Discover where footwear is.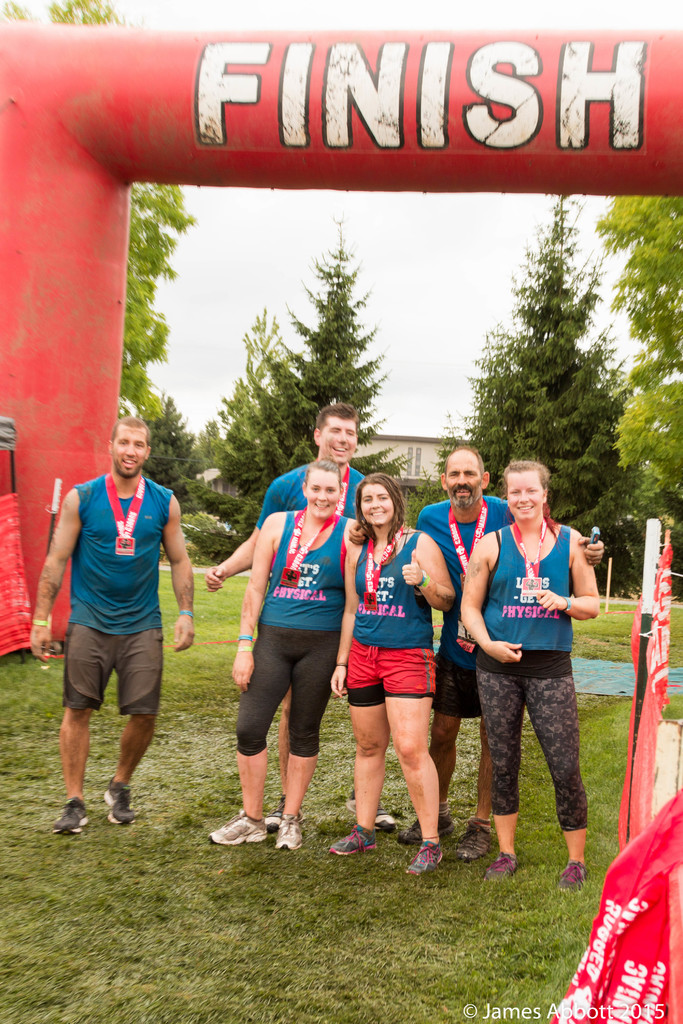
Discovered at l=402, t=843, r=448, b=877.
